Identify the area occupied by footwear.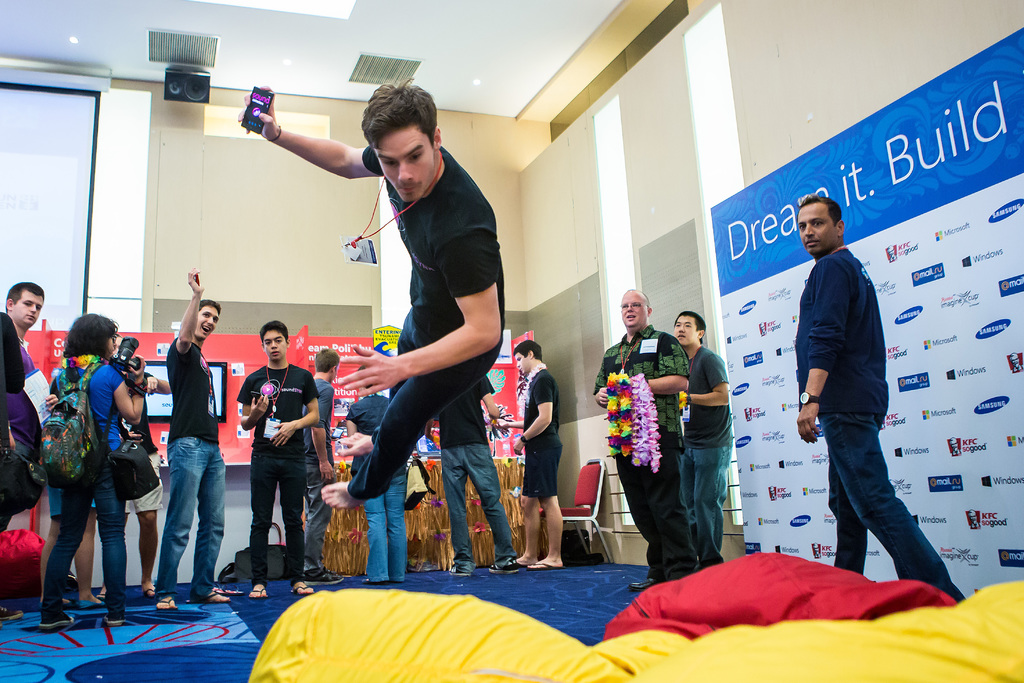
Area: pyautogui.locateOnScreen(0, 605, 21, 624).
